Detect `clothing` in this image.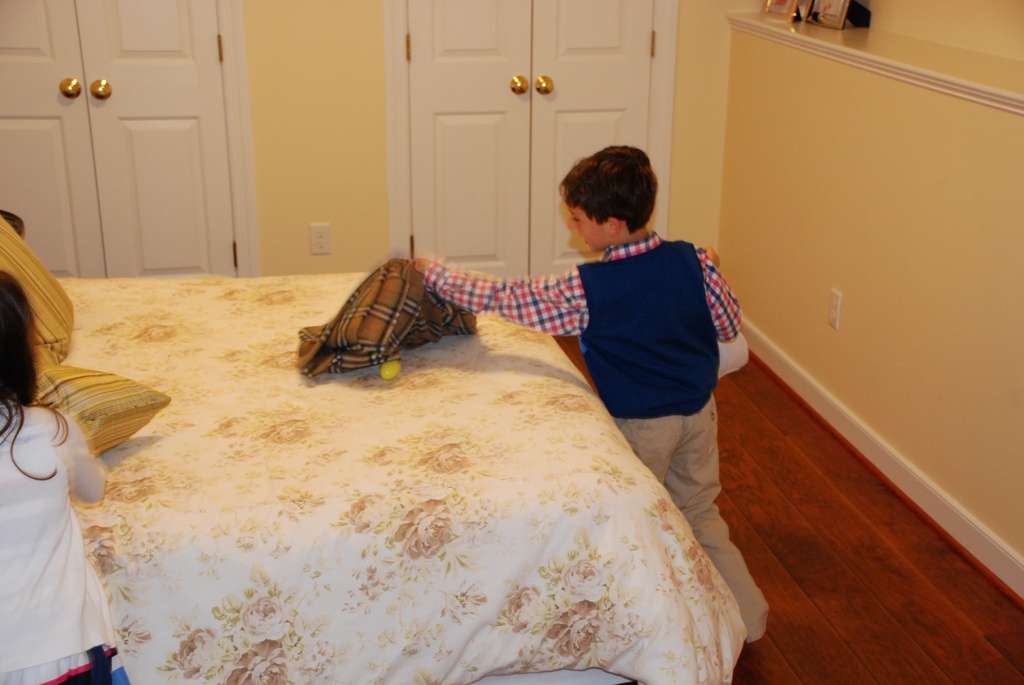
Detection: Rect(1, 393, 119, 654).
